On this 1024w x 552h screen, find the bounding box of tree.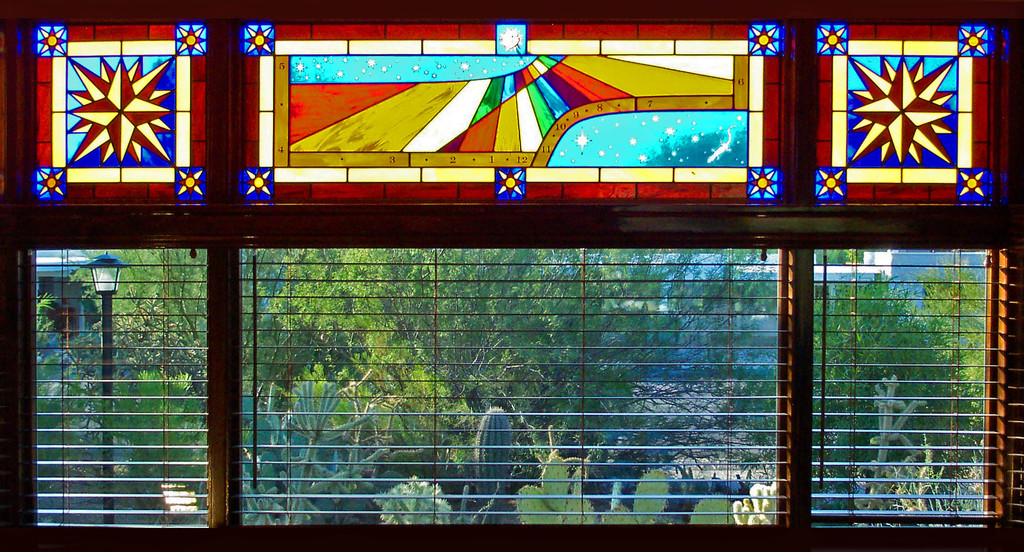
Bounding box: select_region(679, 244, 780, 405).
